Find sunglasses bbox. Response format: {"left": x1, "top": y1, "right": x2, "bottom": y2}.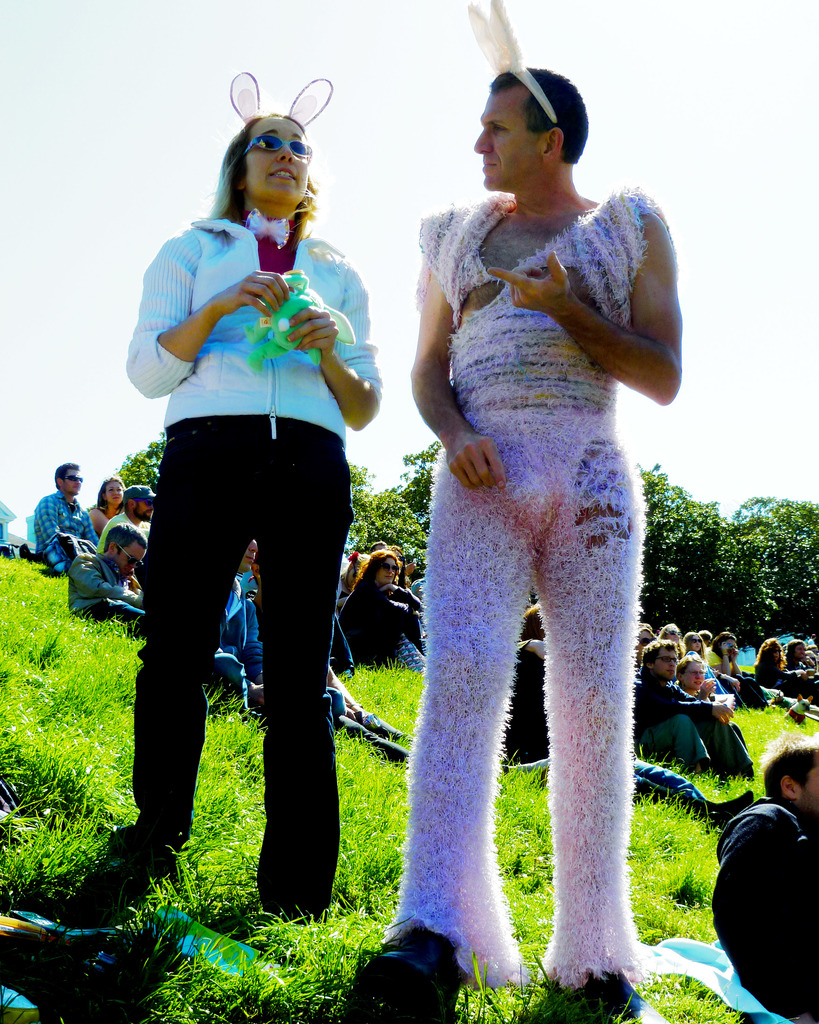
{"left": 374, "top": 559, "right": 404, "bottom": 577}.
